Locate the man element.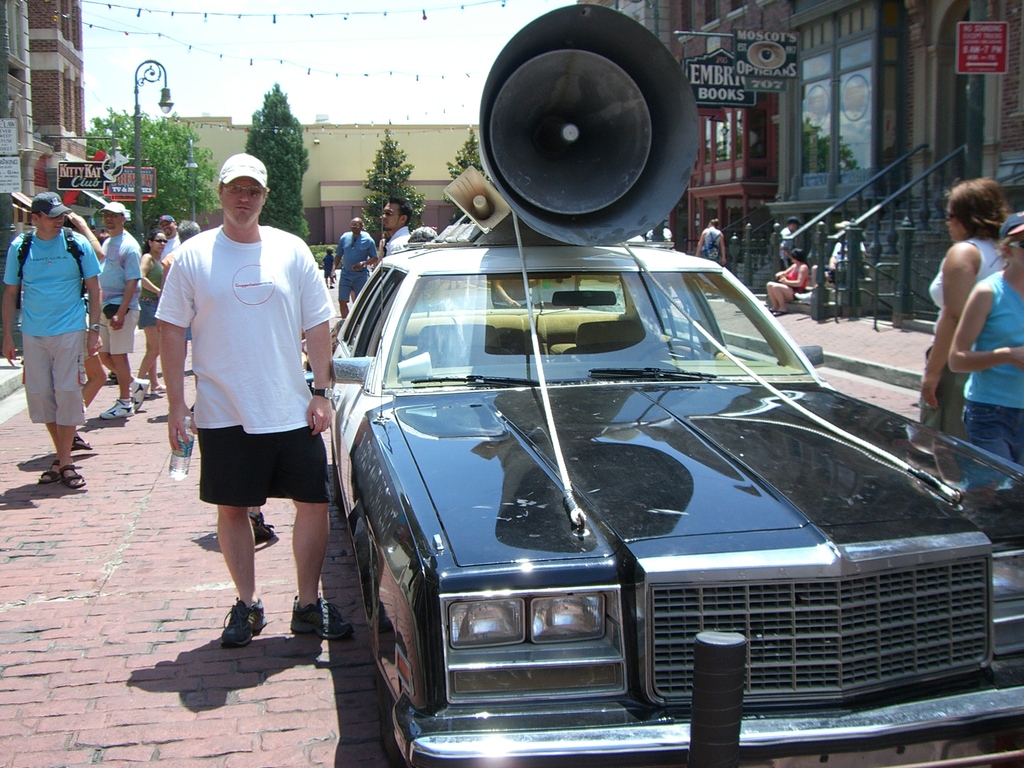
Element bbox: region(142, 164, 344, 658).
